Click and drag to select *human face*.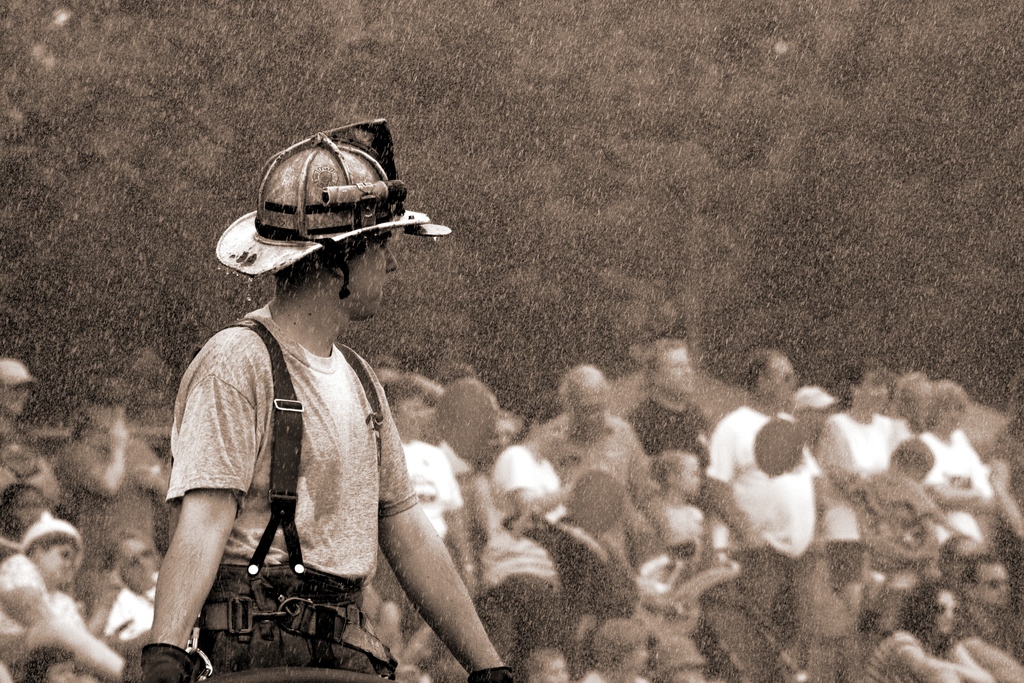
Selection: 972:568:1009:605.
